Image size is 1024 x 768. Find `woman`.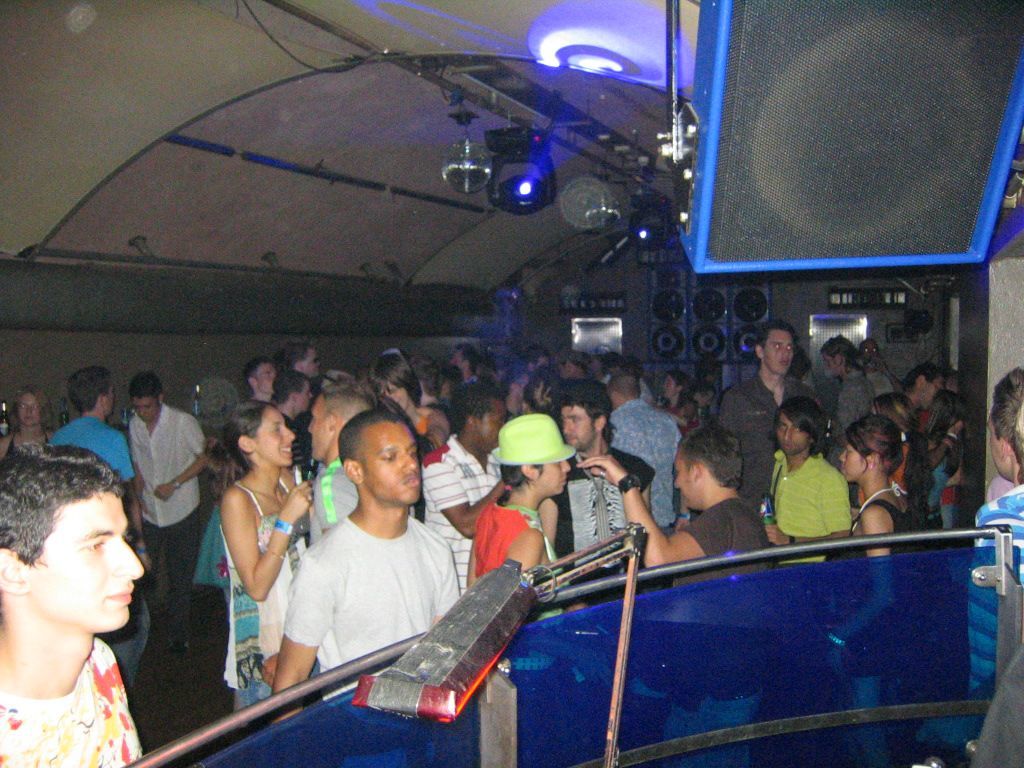
(0, 384, 55, 477).
